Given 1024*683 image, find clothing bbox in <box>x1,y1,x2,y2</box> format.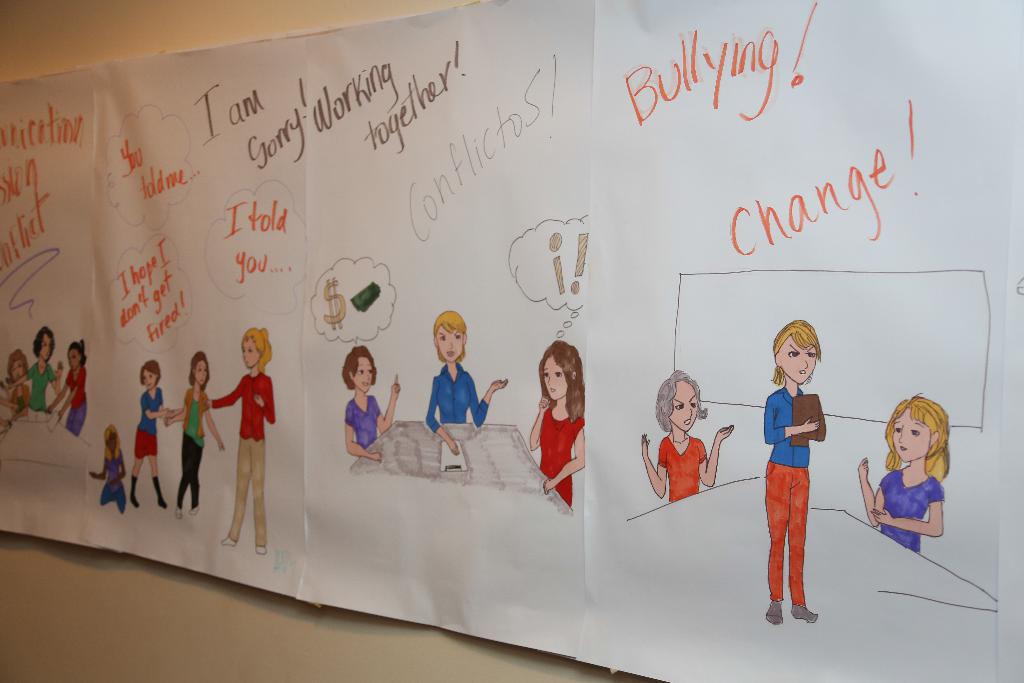
<box>534,399,591,507</box>.
